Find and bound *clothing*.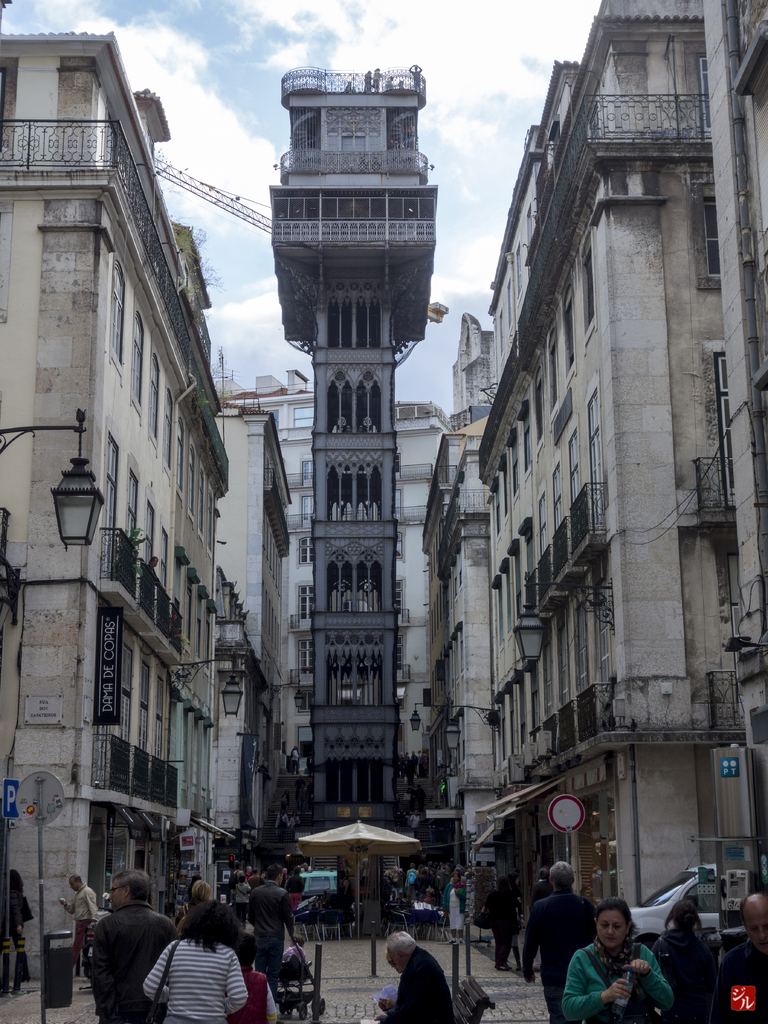
Bound: bbox(380, 939, 450, 1023).
